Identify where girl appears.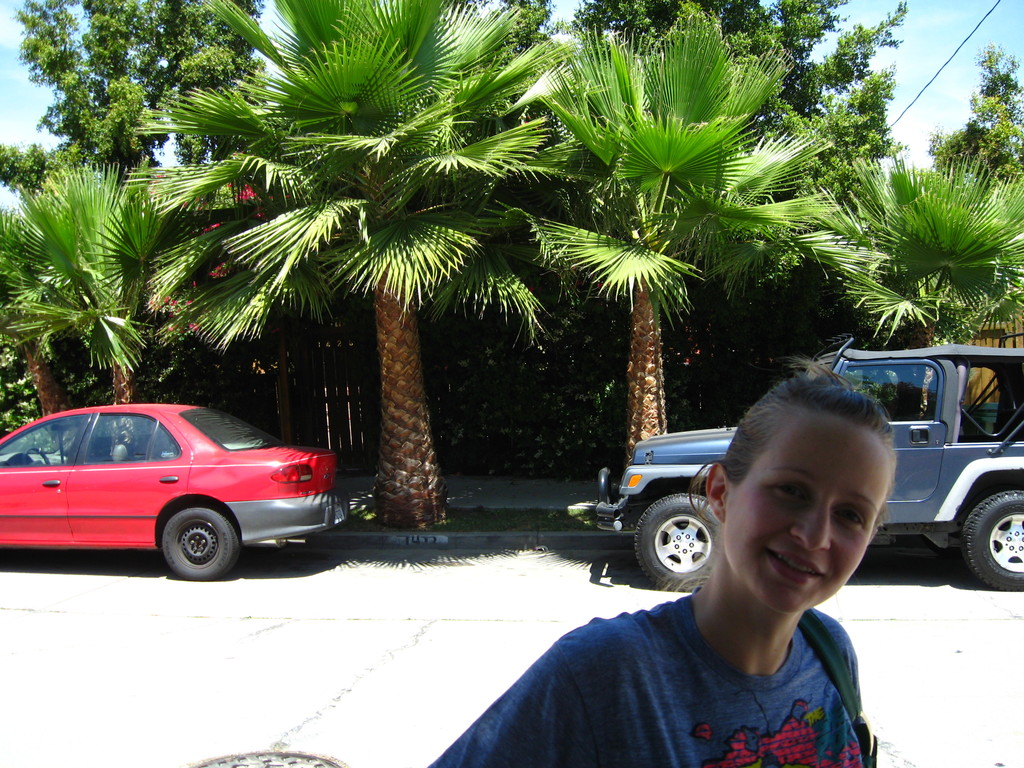
Appears at [419, 365, 900, 767].
